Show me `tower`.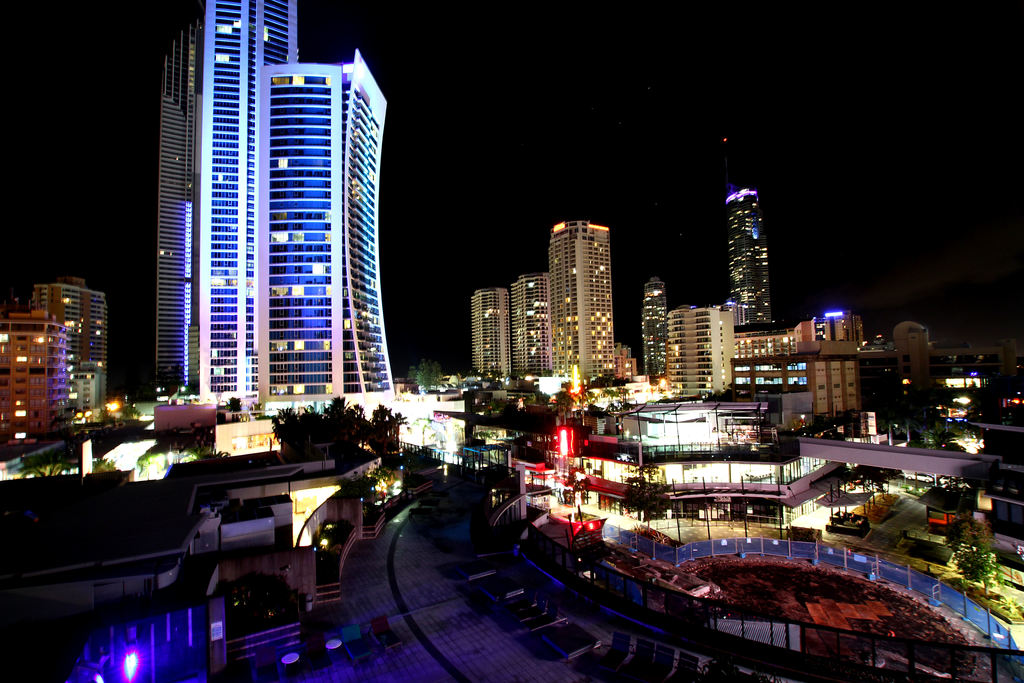
`tower` is here: detection(507, 268, 550, 381).
